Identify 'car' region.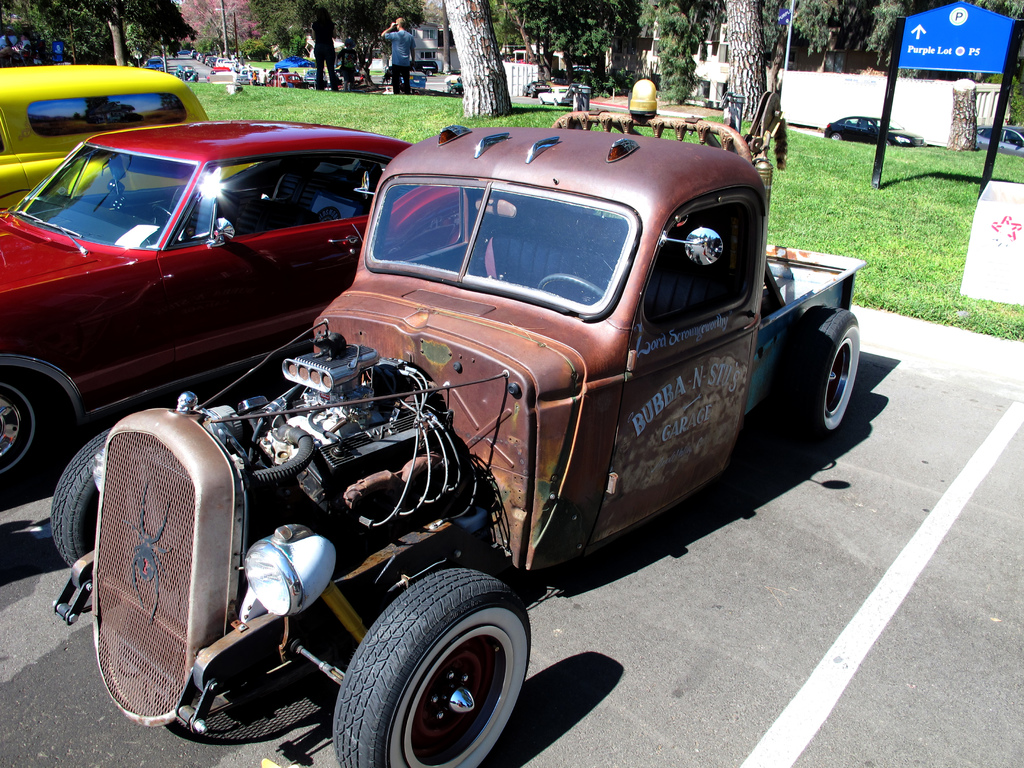
Region: {"x1": 0, "y1": 64, "x2": 205, "y2": 204}.
